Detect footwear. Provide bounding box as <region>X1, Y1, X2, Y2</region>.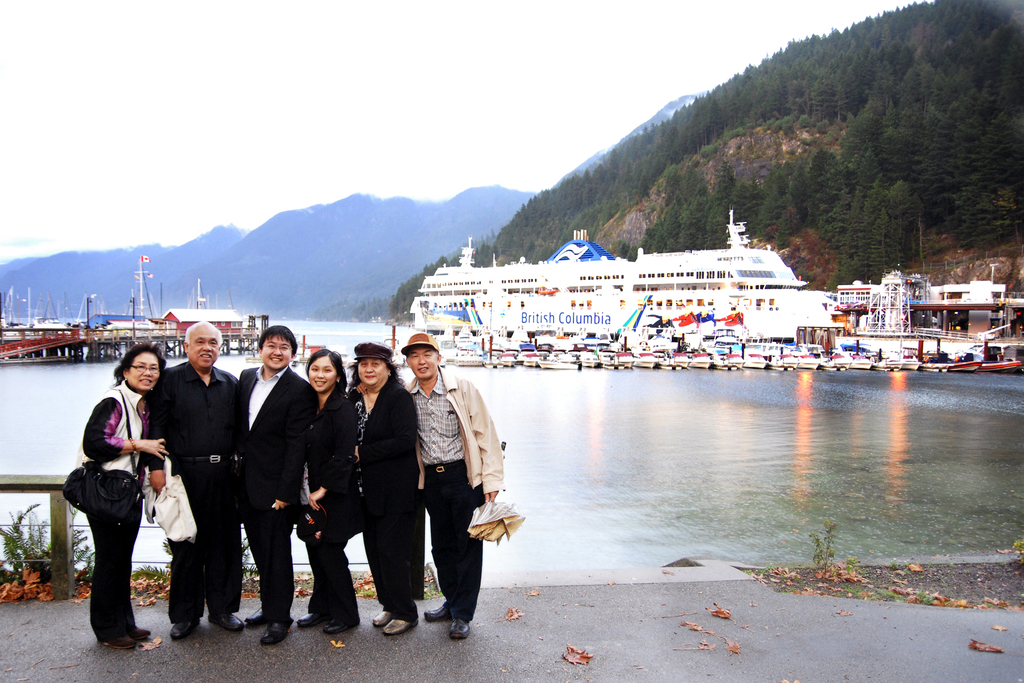
<region>253, 618, 286, 642</region>.
